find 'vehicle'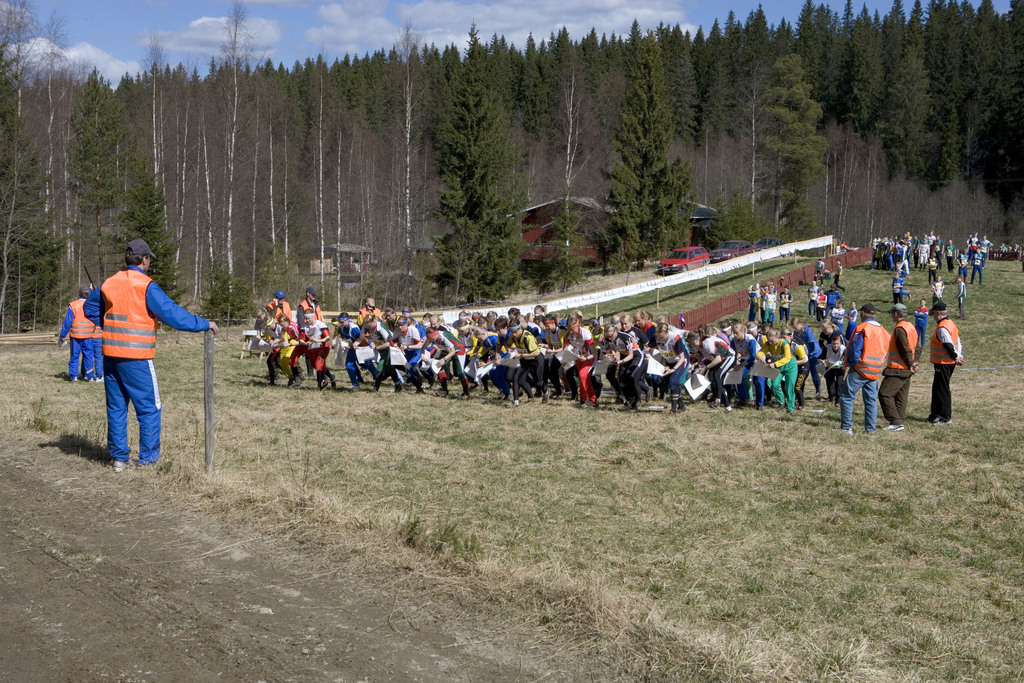
rect(709, 235, 764, 268)
